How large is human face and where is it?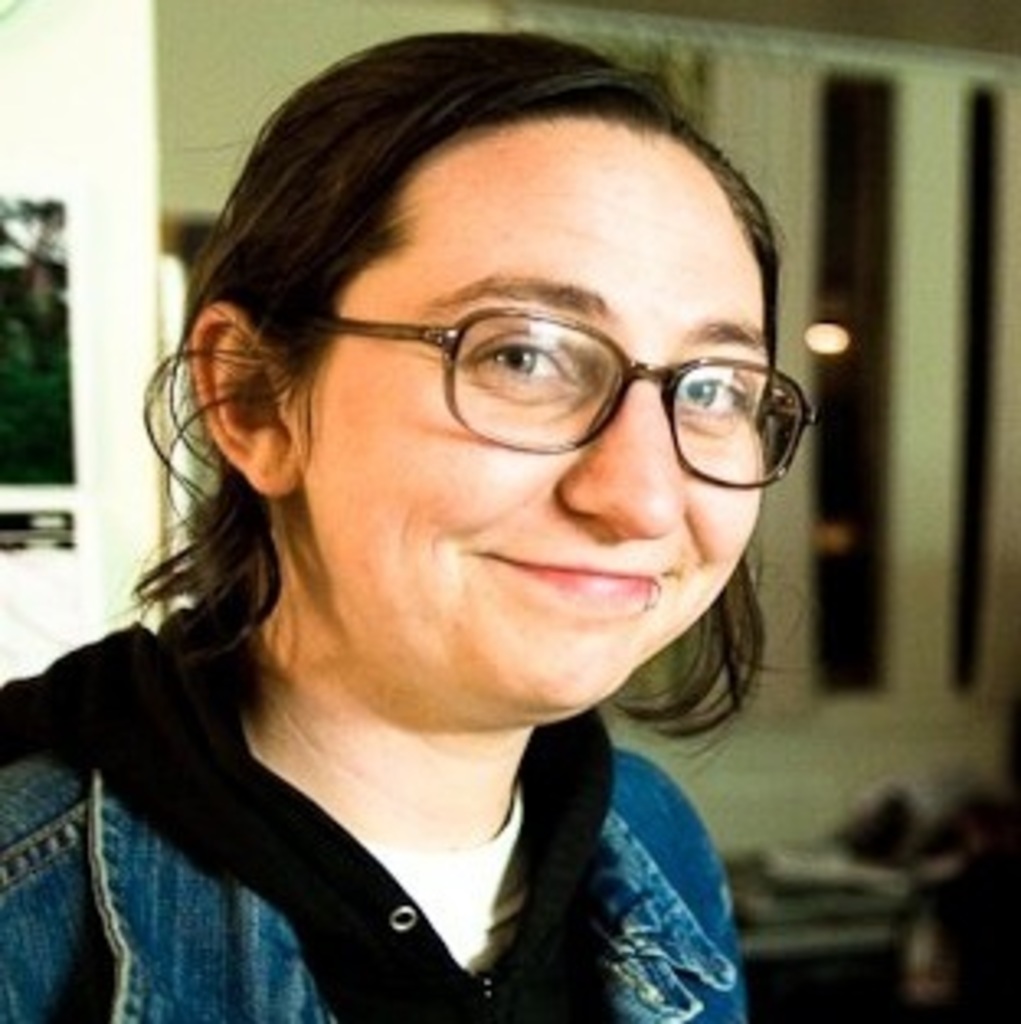
Bounding box: box=[317, 137, 762, 703].
